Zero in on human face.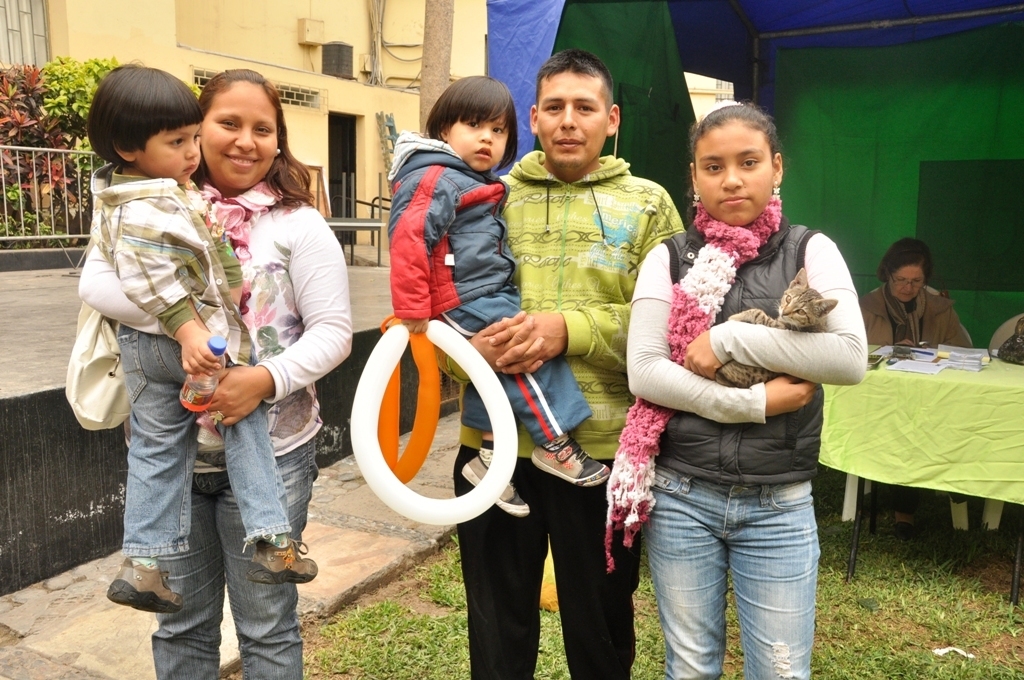
Zeroed in: [889, 269, 922, 298].
